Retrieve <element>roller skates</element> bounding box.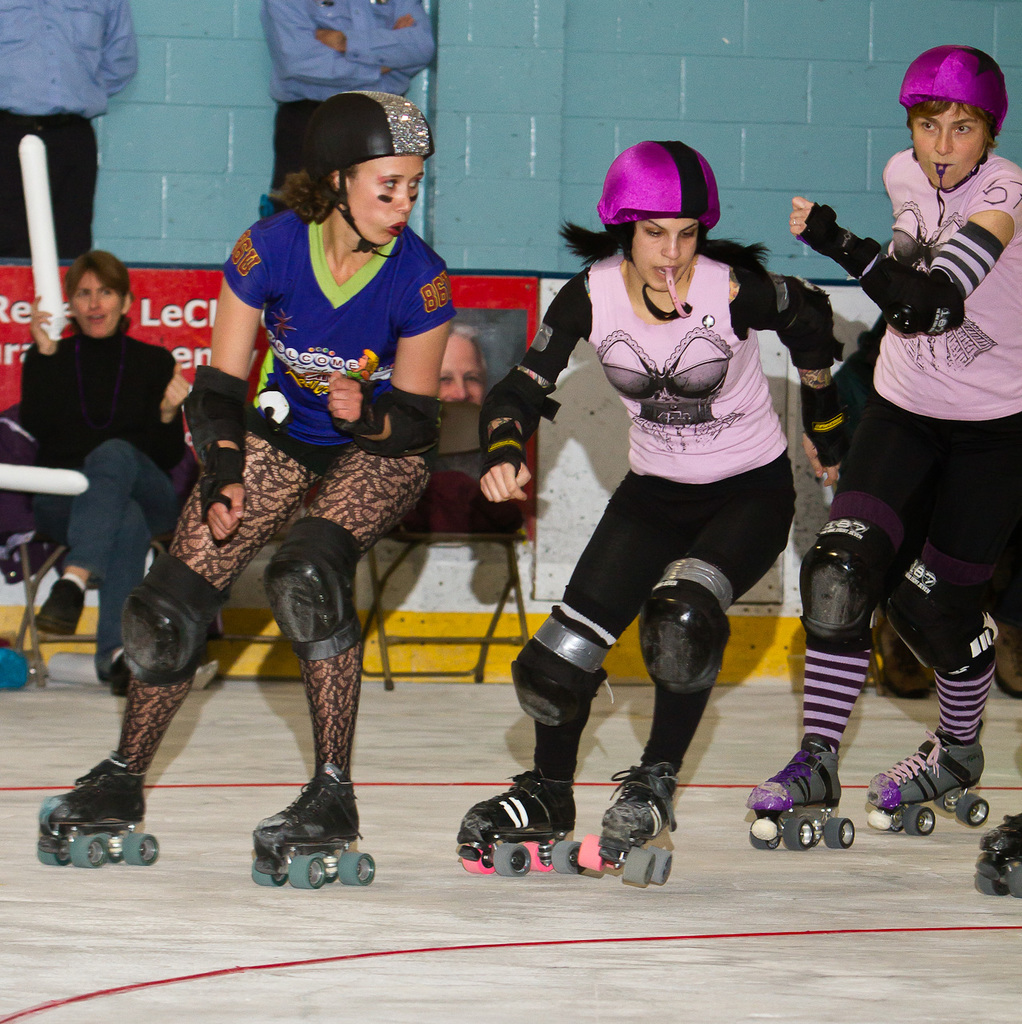
Bounding box: Rect(865, 727, 995, 836).
